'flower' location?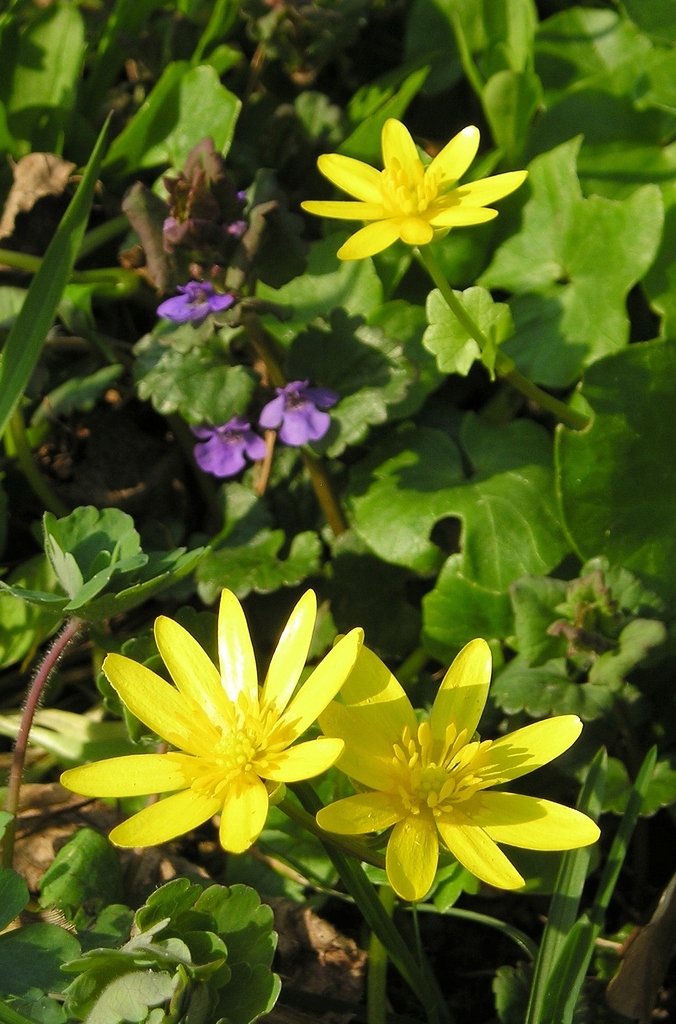
x1=159 y1=270 x2=245 y2=330
